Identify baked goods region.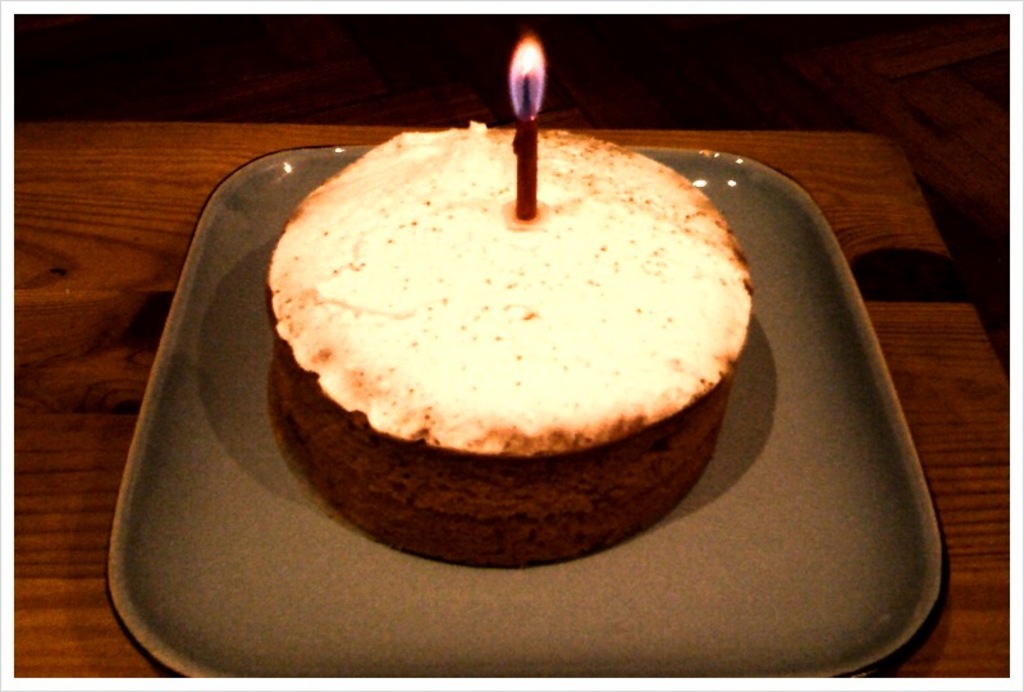
Region: x1=266 y1=118 x2=753 y2=568.
